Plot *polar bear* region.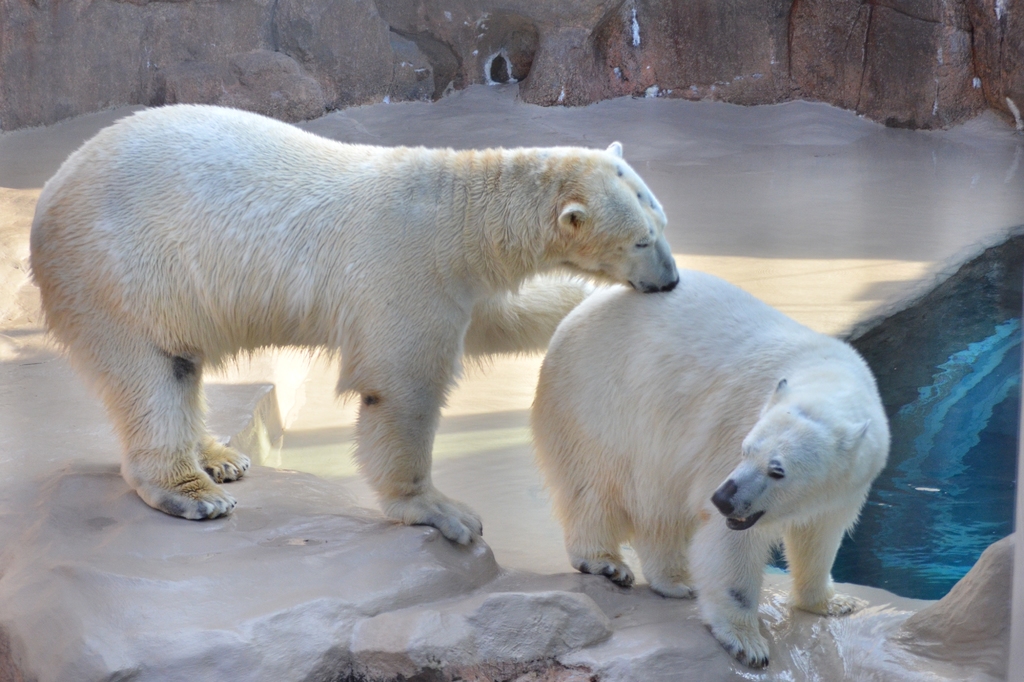
Plotted at x1=25 y1=102 x2=681 y2=556.
